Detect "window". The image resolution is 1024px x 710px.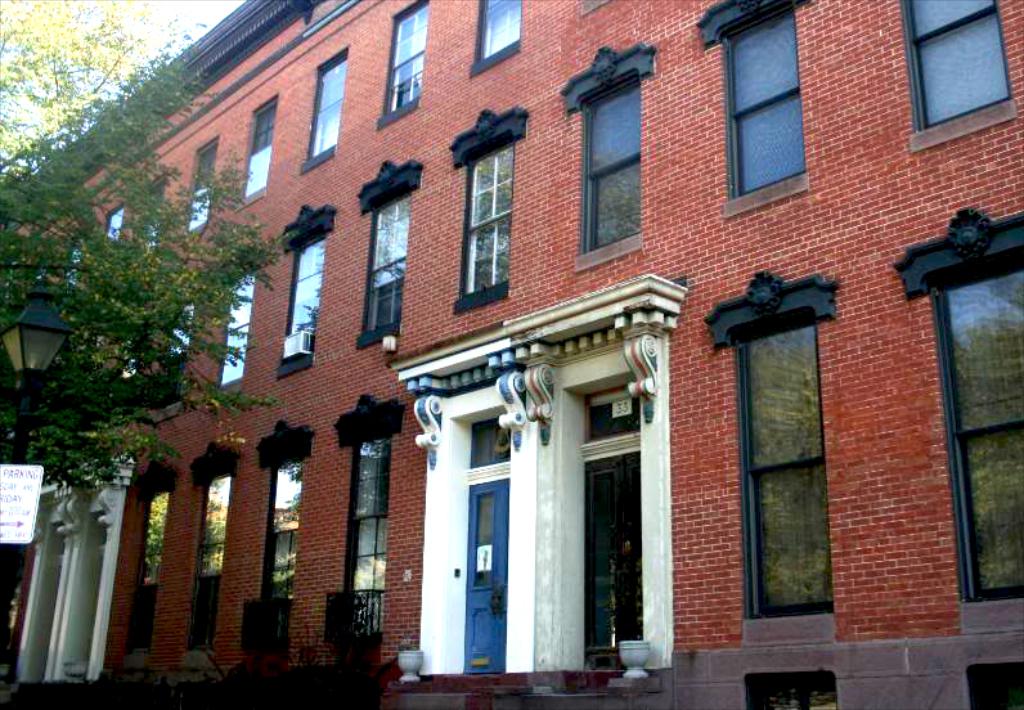
(277, 226, 325, 369).
